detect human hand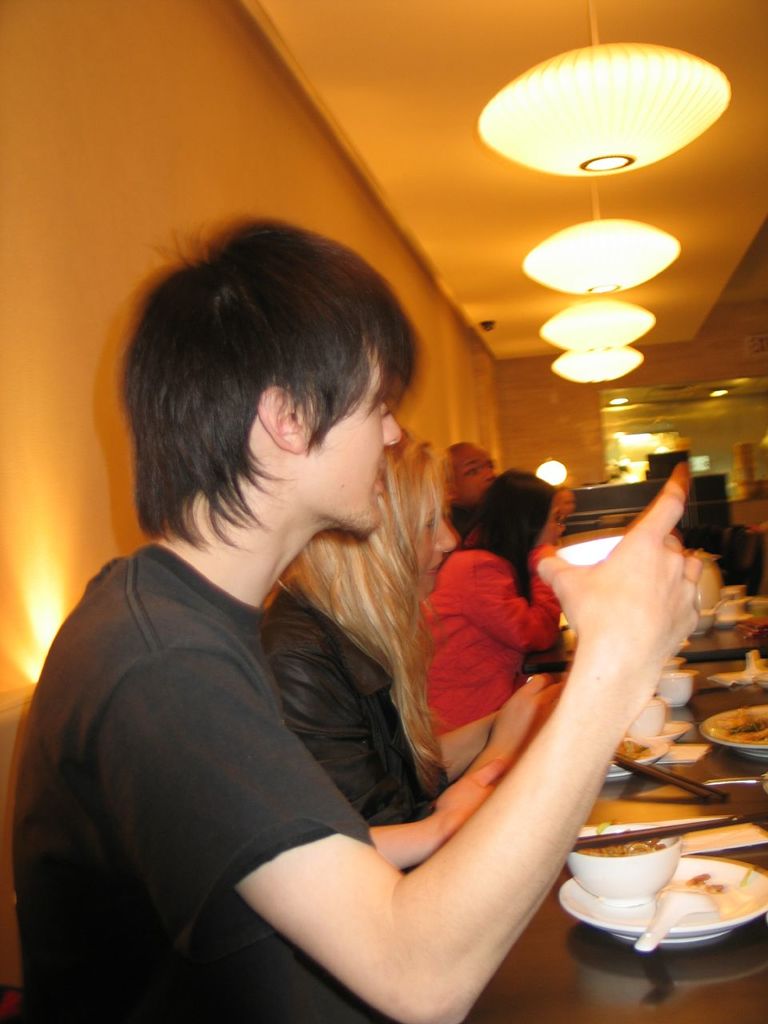
crop(551, 488, 734, 724)
